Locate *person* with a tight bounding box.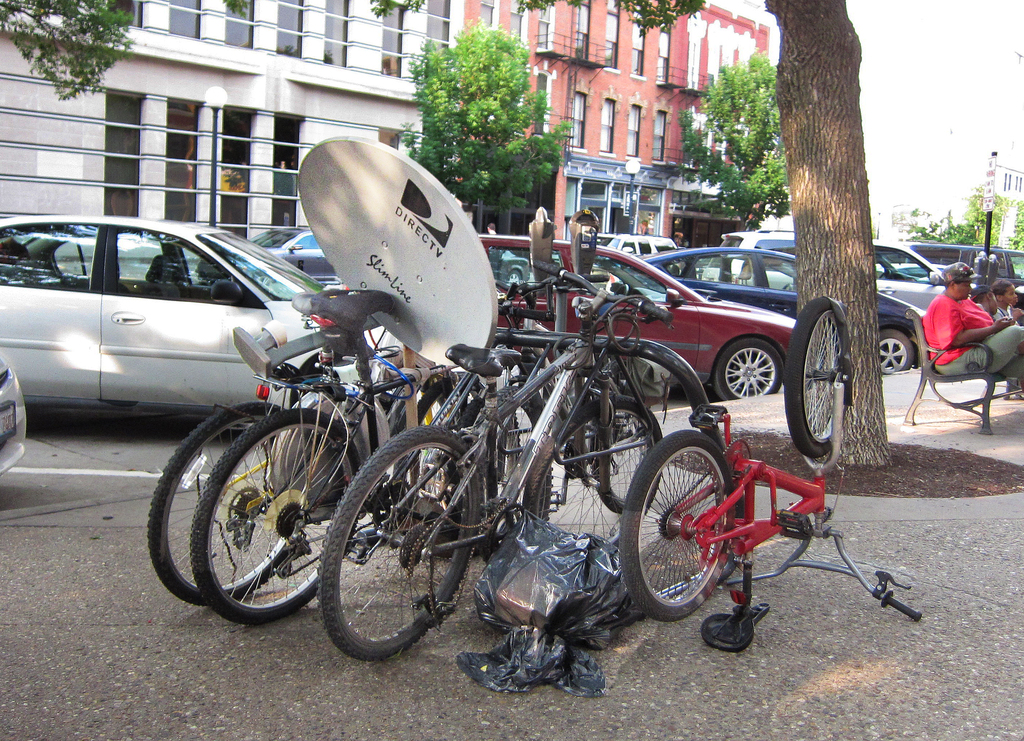
[485,220,499,237].
